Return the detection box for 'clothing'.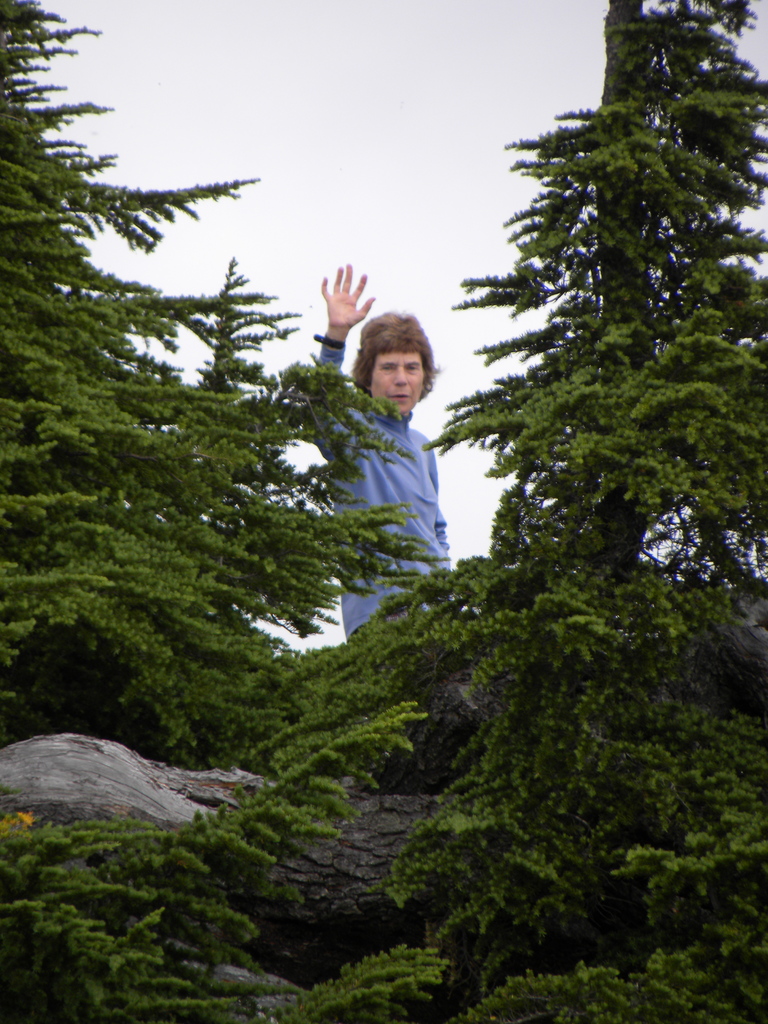
(left=314, top=346, right=449, bottom=638).
